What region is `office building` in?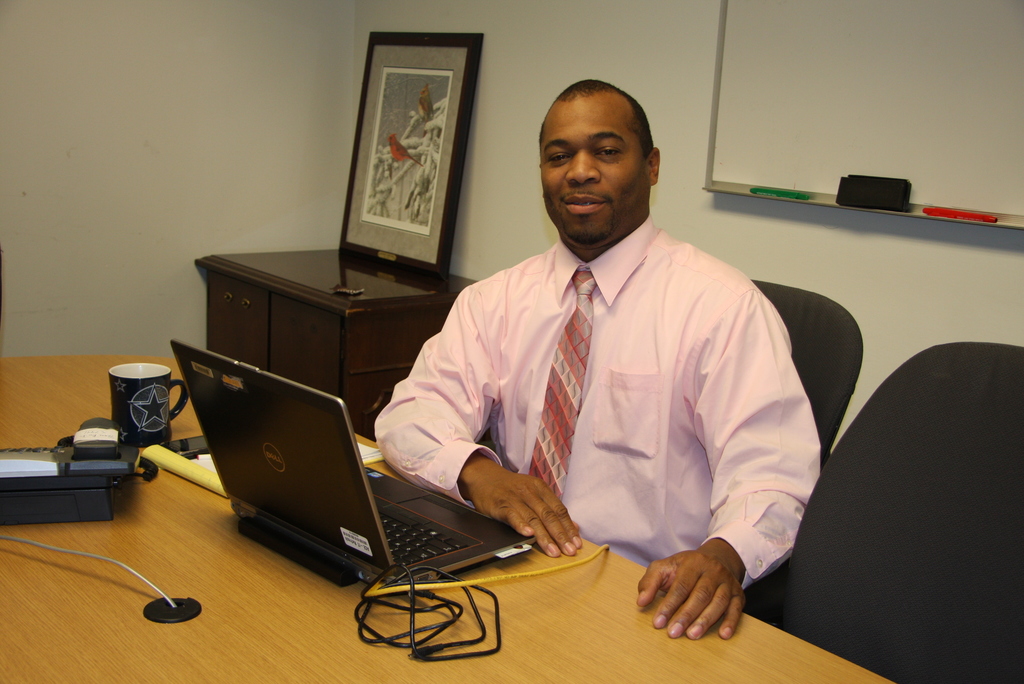
region(3, 0, 1023, 681).
